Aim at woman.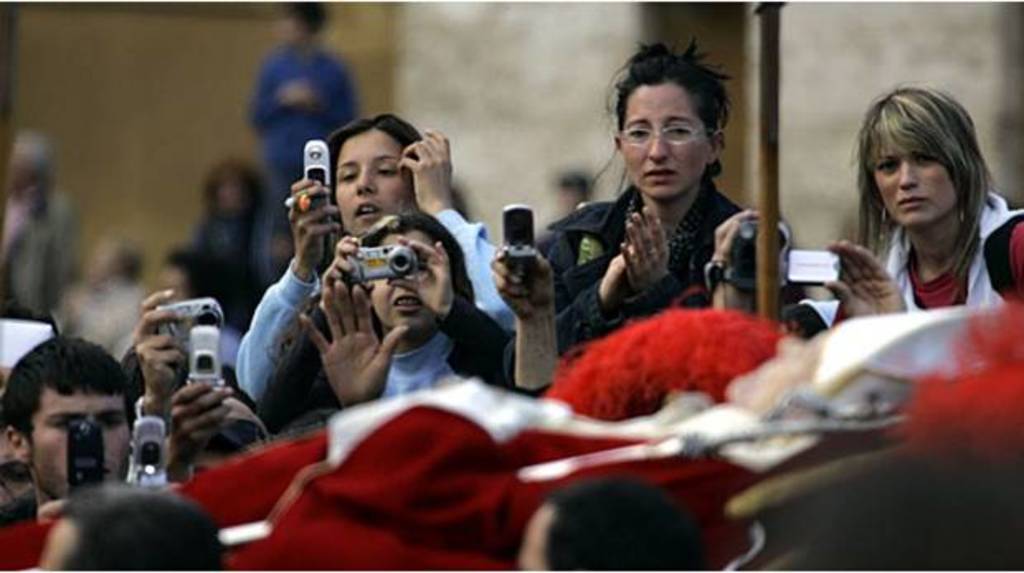
Aimed at detection(165, 162, 268, 332).
